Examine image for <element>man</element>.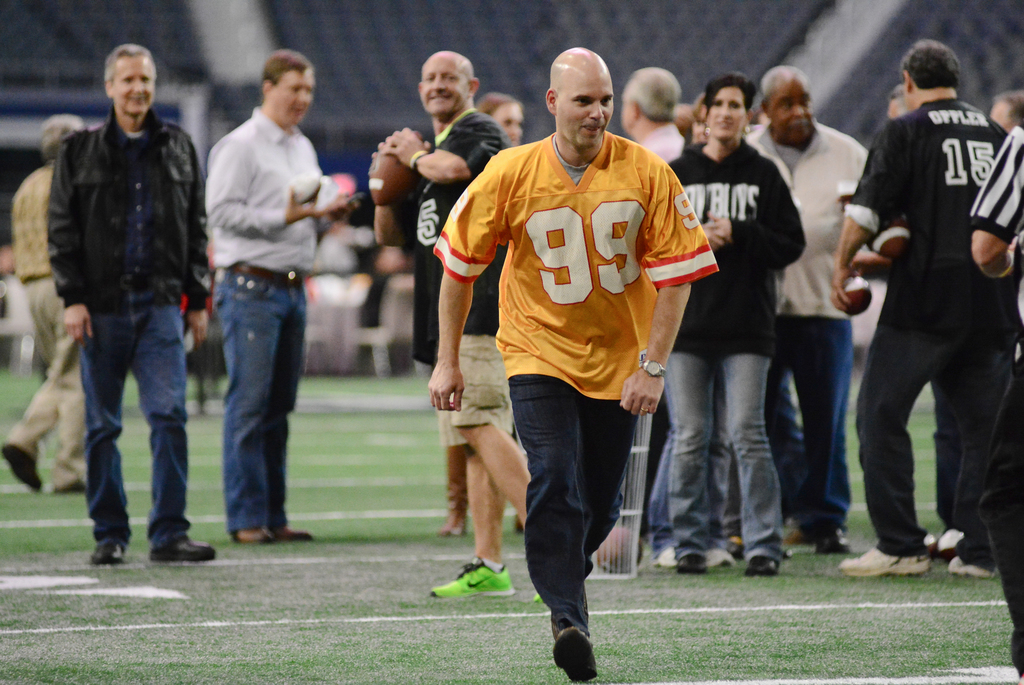
Examination result: 884, 88, 906, 122.
